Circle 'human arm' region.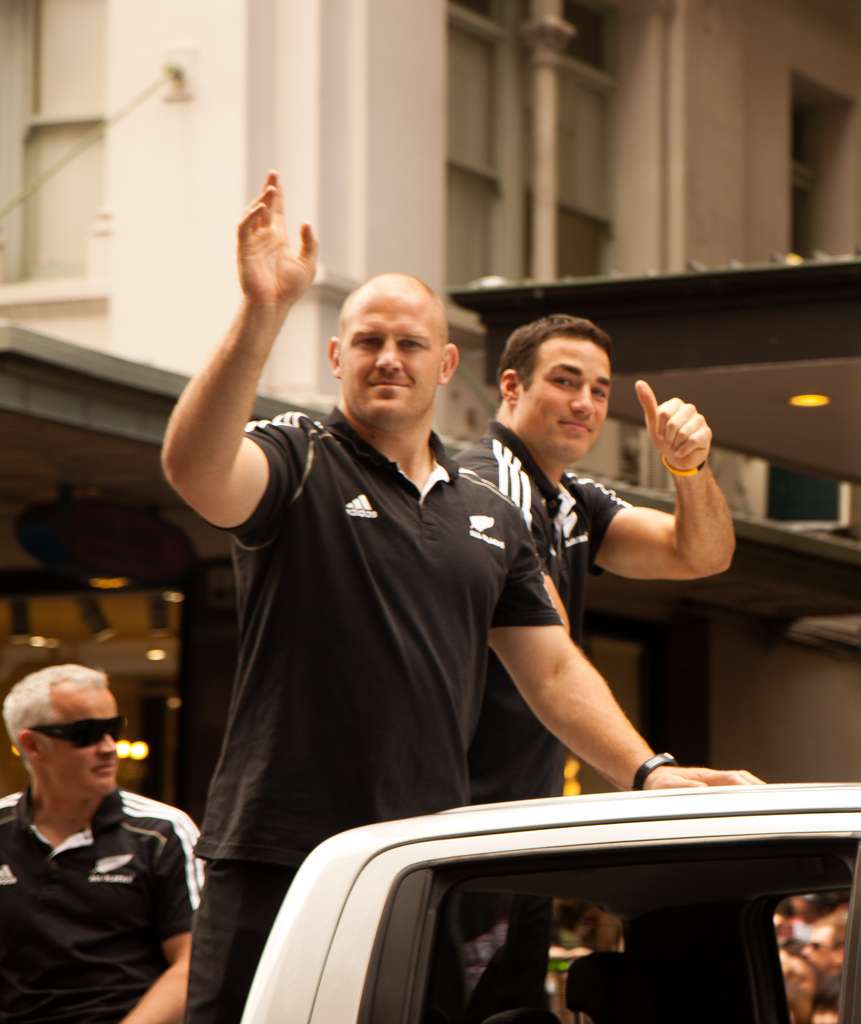
Region: left=160, top=218, right=317, bottom=566.
